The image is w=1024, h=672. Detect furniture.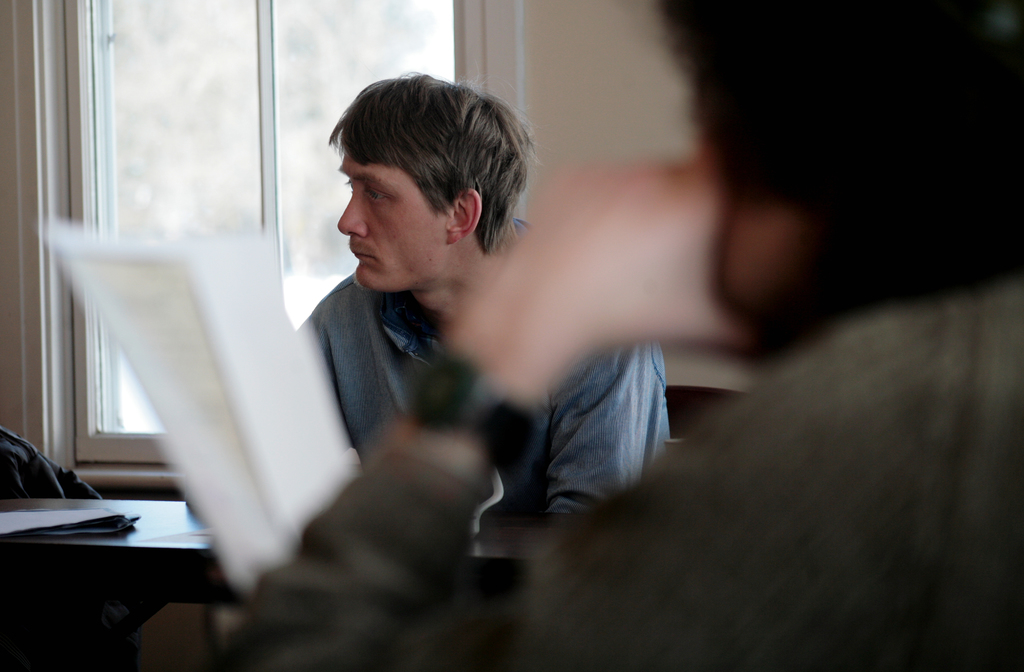
Detection: {"left": 0, "top": 492, "right": 227, "bottom": 623}.
